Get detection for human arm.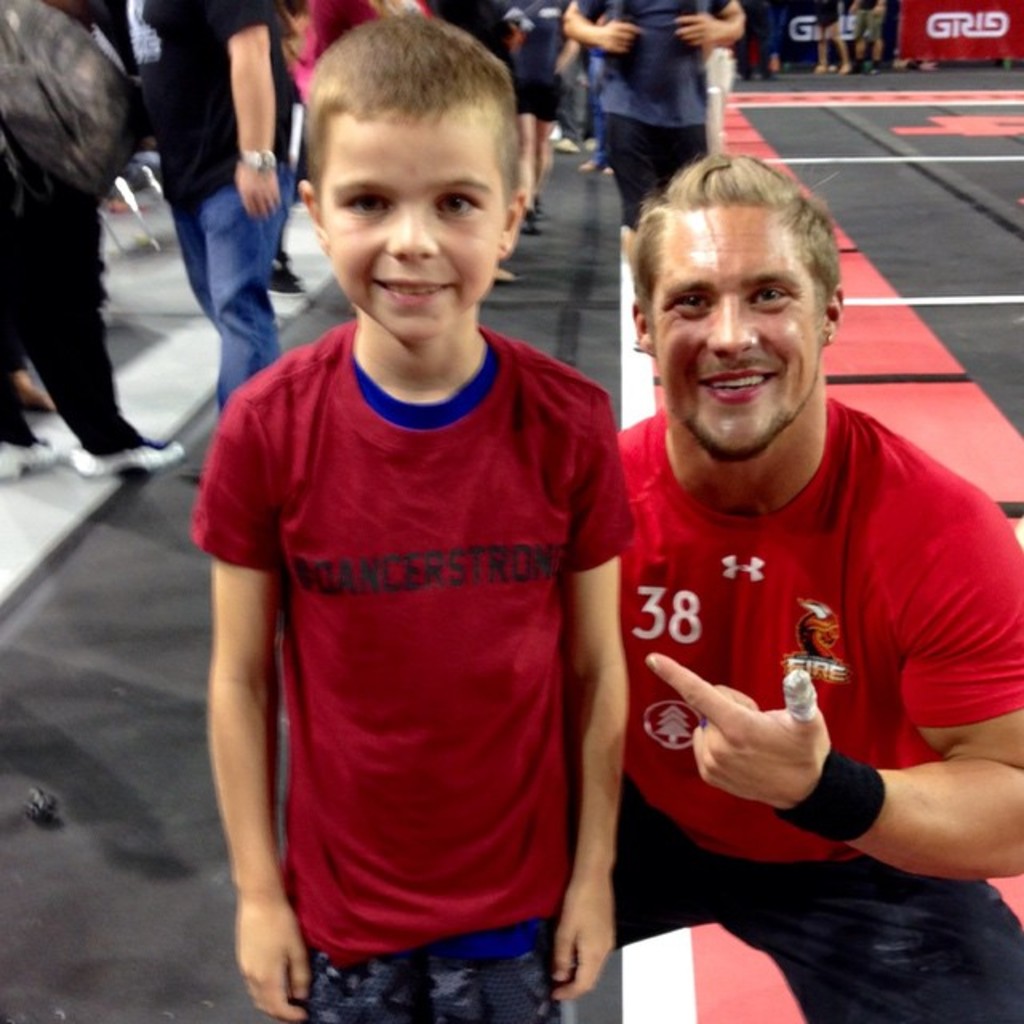
Detection: select_region(634, 515, 1022, 877).
